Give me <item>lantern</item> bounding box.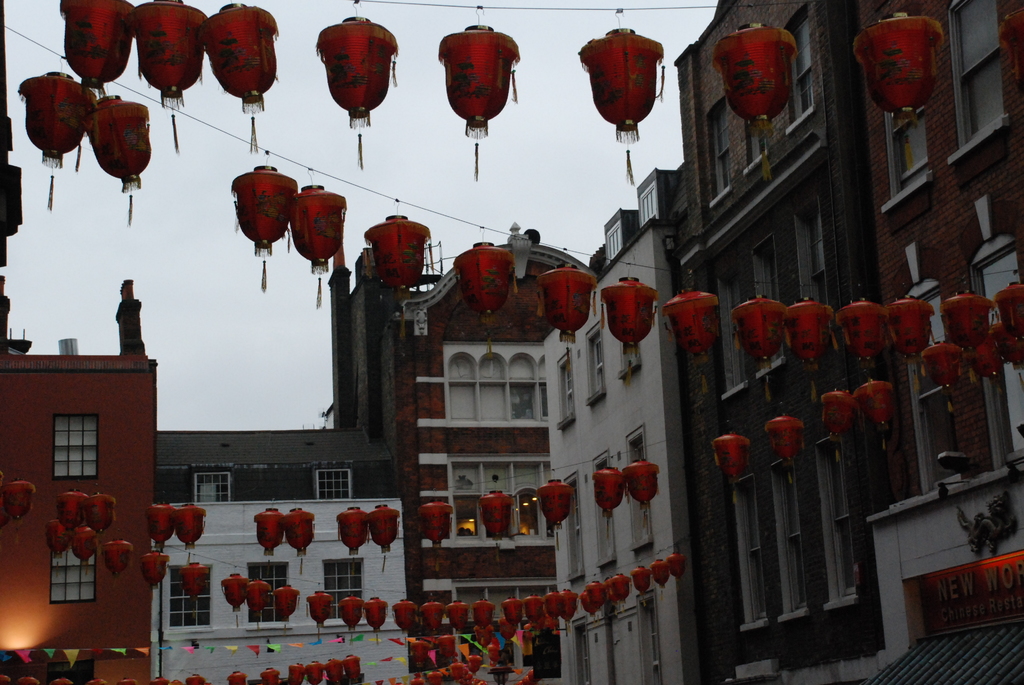
rect(845, 294, 886, 382).
